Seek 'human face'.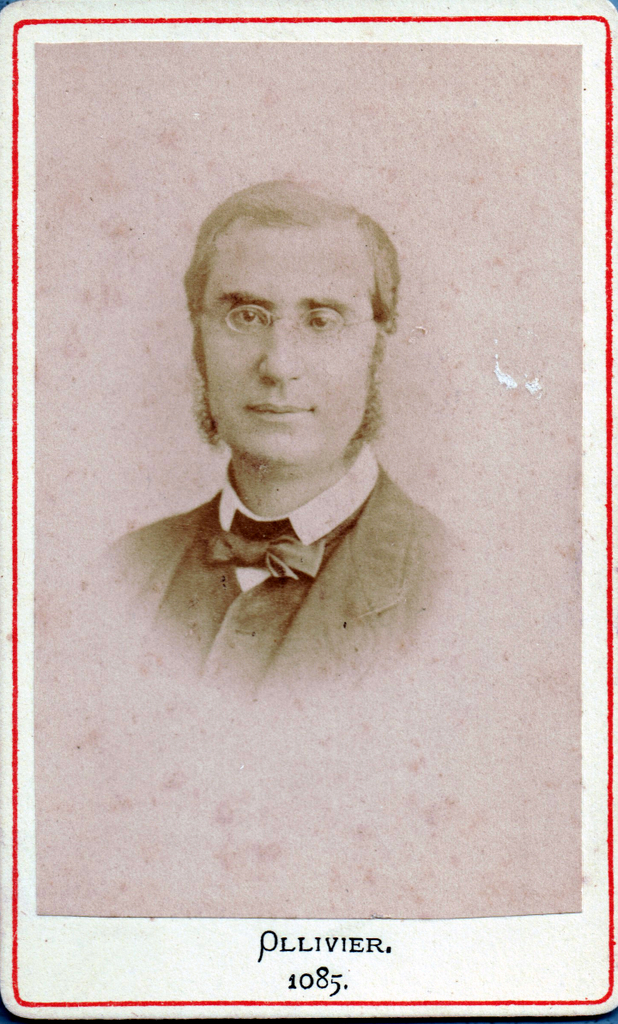
Rect(202, 226, 372, 468).
